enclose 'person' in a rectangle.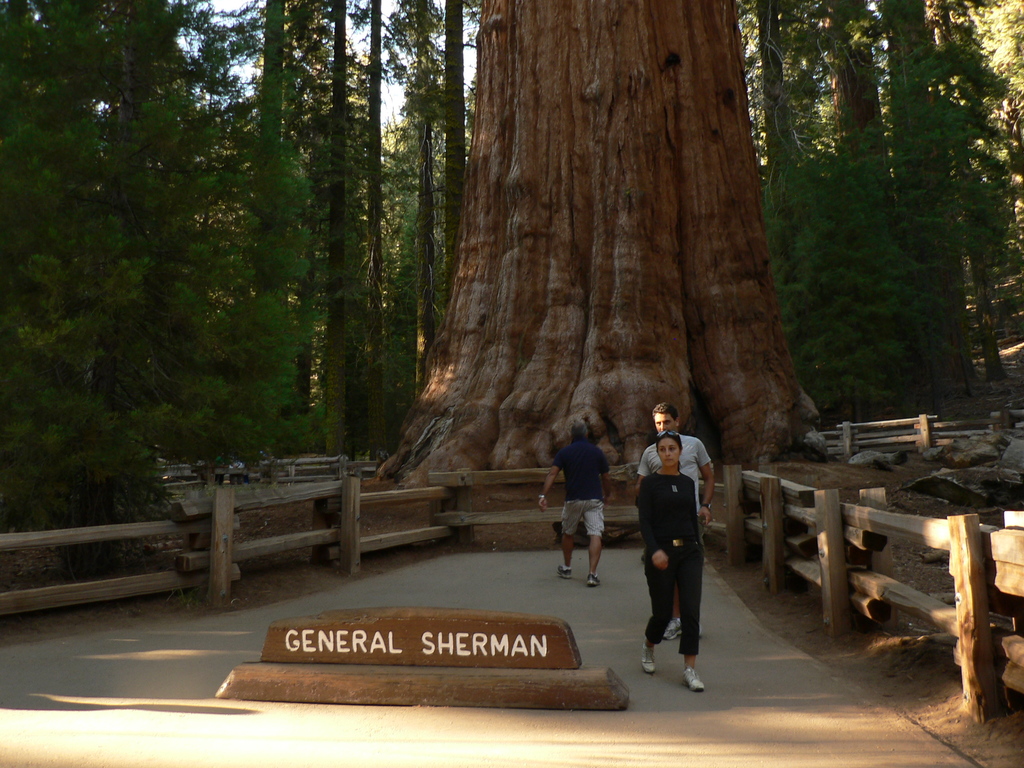
region(536, 418, 619, 589).
